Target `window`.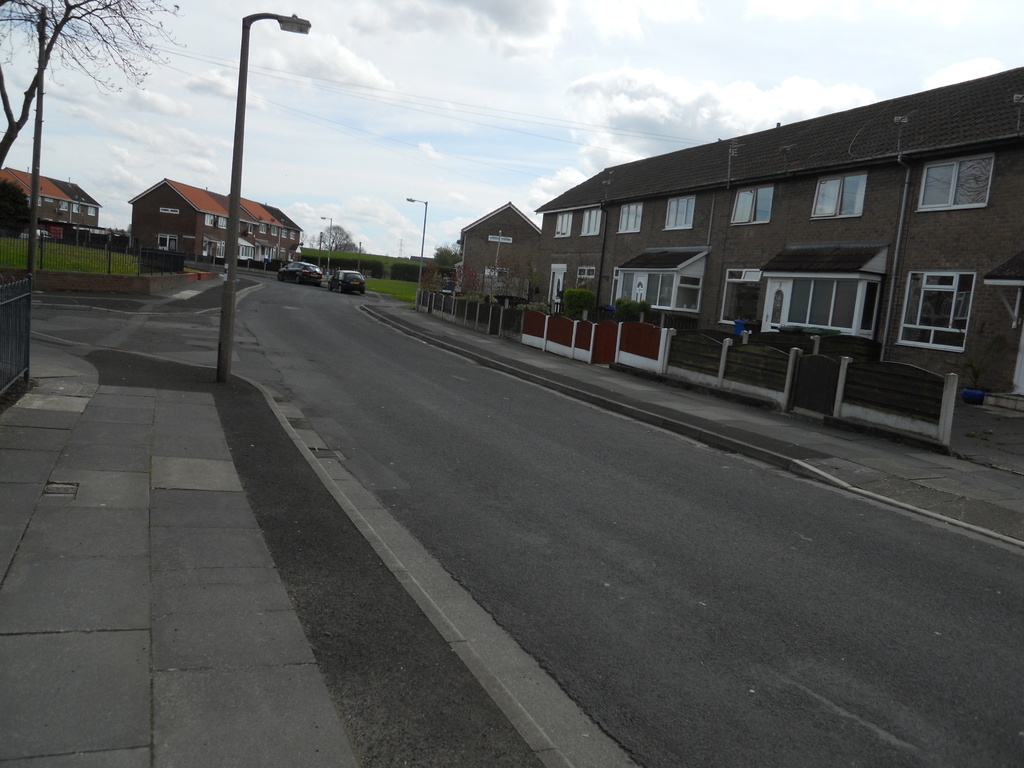
Target region: (left=161, top=206, right=177, bottom=212).
